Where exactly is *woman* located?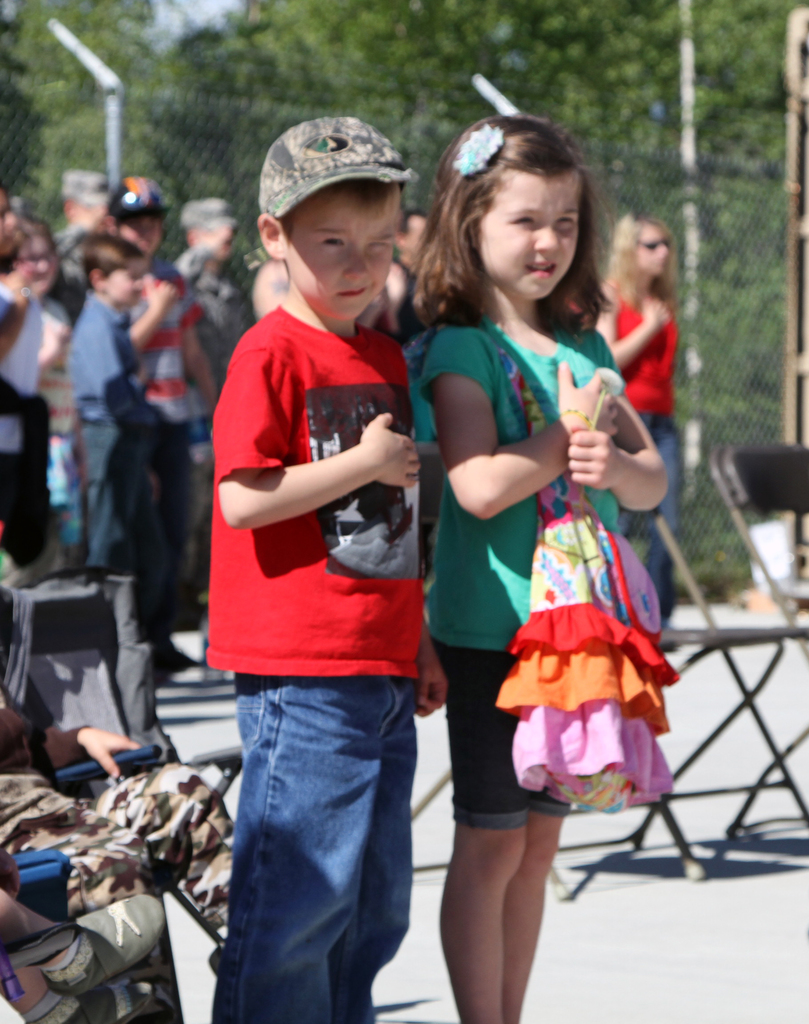
Its bounding box is left=0, top=209, right=62, bottom=567.
